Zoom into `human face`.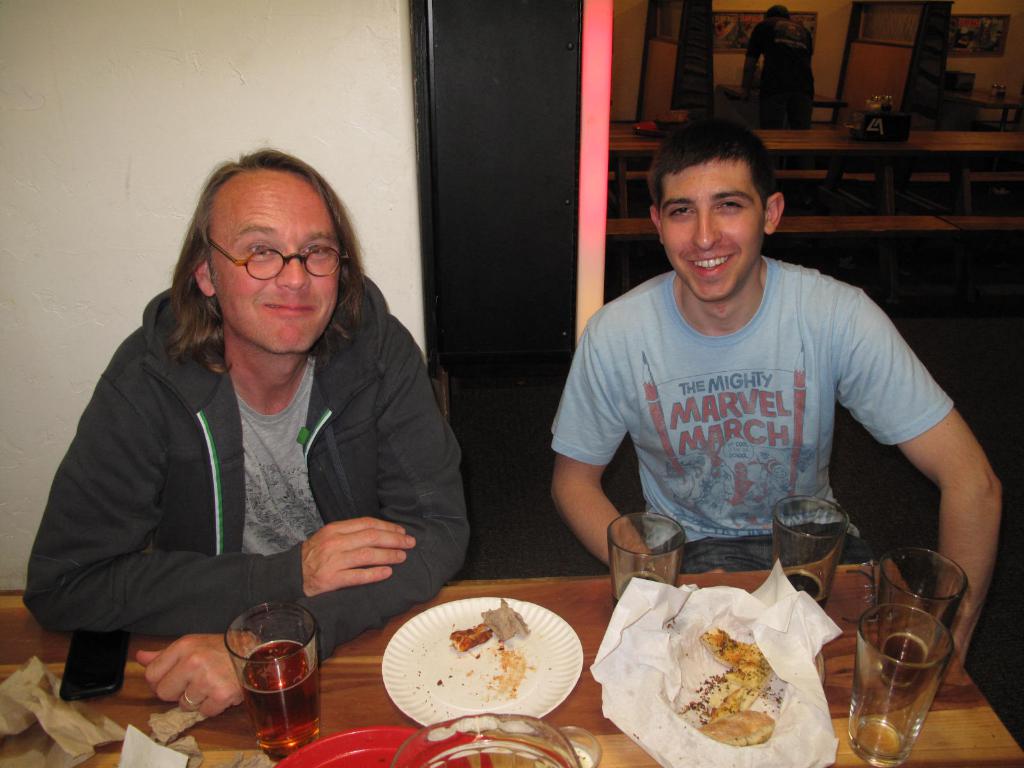
Zoom target: (209,186,342,353).
